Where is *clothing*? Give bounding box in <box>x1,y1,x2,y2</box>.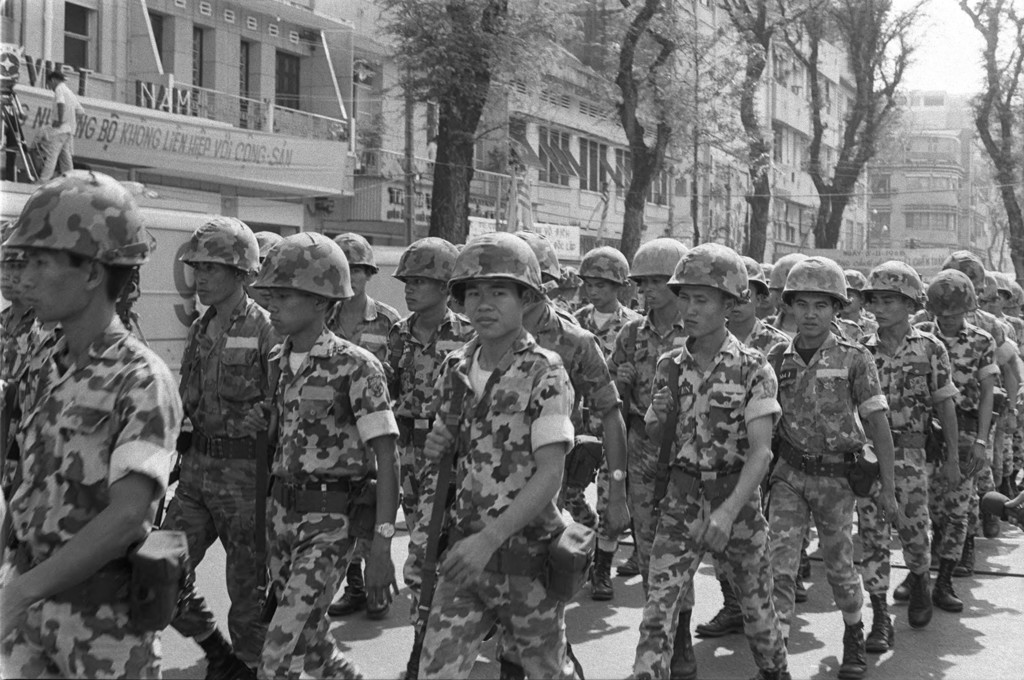
<box>562,293,647,563</box>.
